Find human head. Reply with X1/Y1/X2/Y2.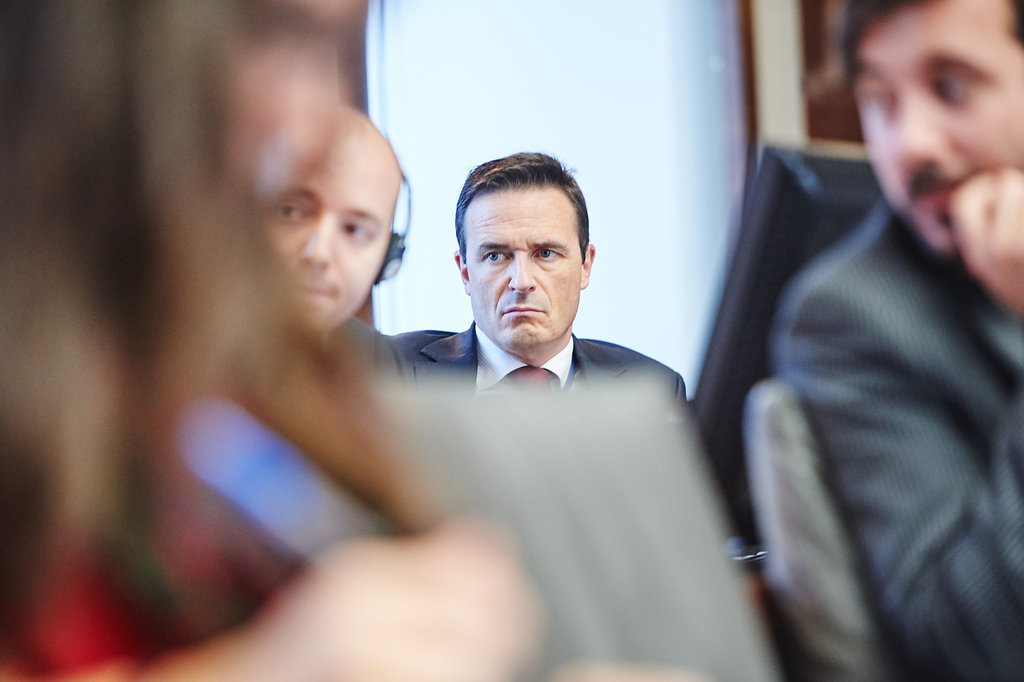
451/152/596/358.
